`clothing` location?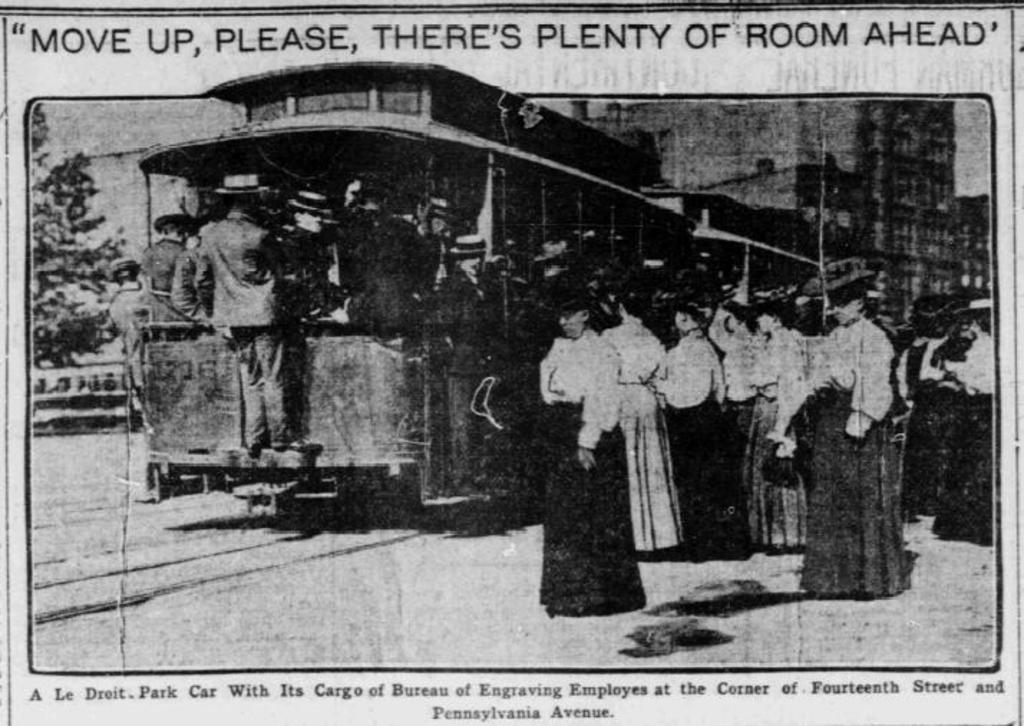
539, 330, 665, 621
